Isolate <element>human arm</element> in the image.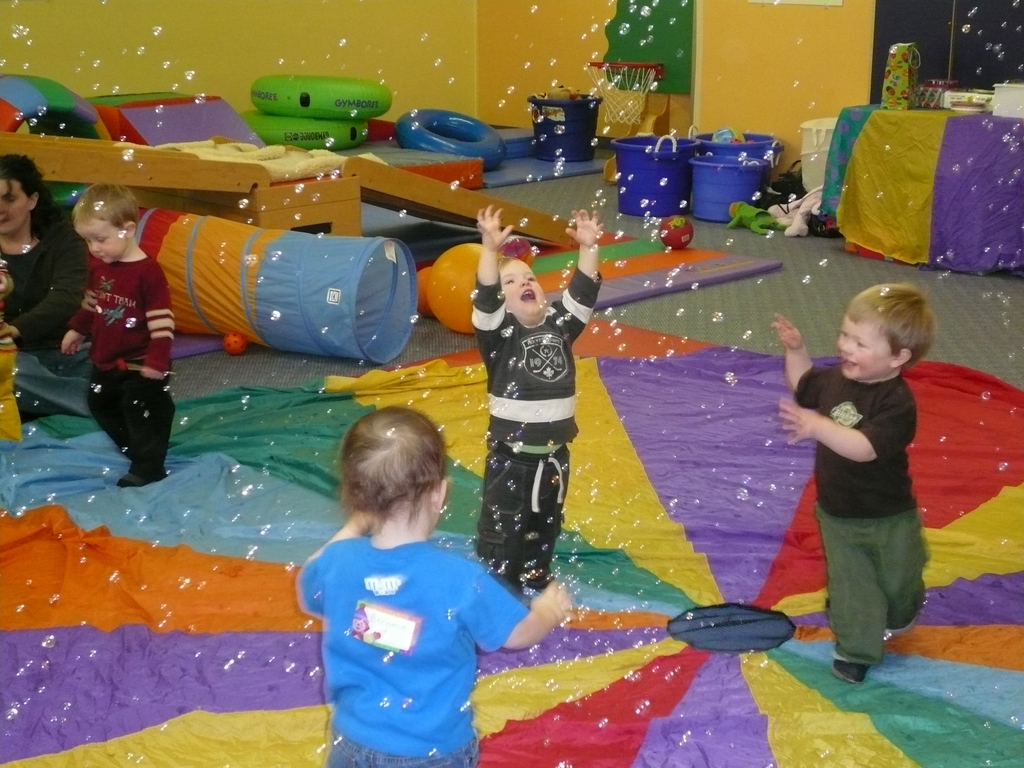
Isolated region: [left=6, top=225, right=92, bottom=348].
